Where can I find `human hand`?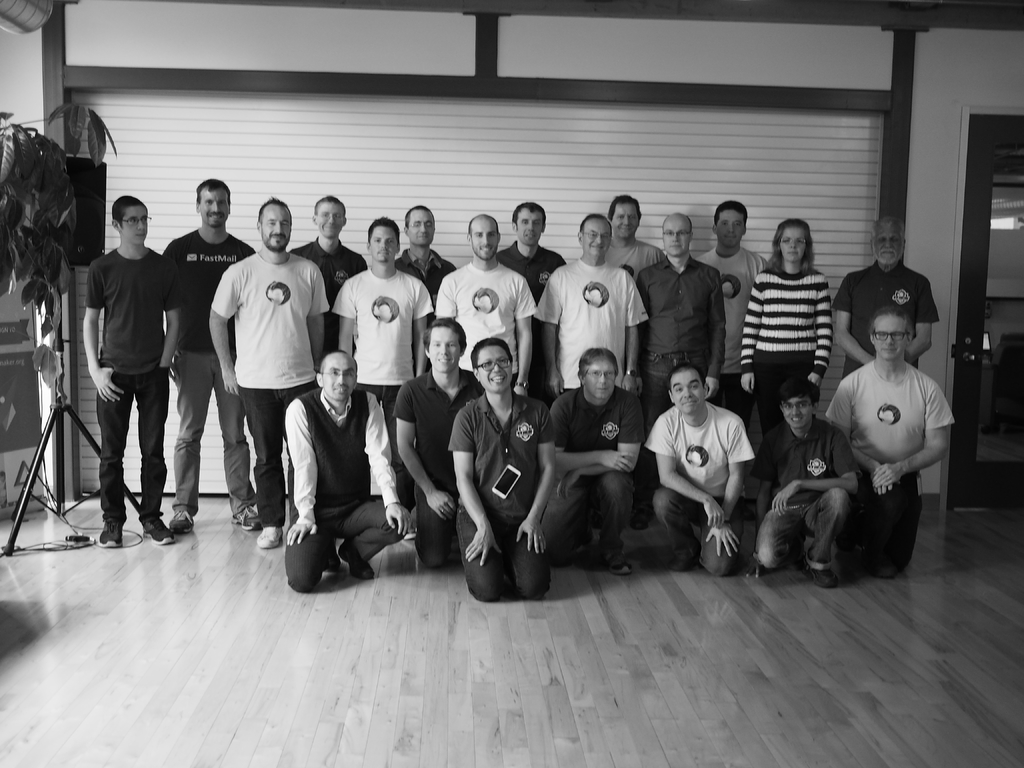
You can find it at <region>166, 356, 181, 381</region>.
